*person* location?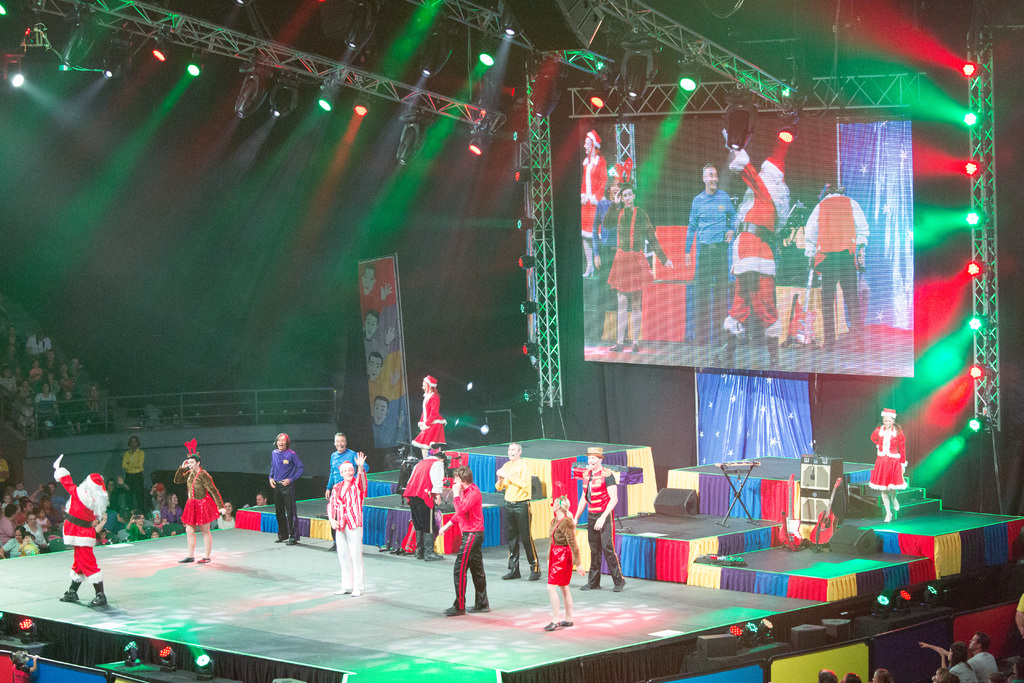
410 372 447 460
